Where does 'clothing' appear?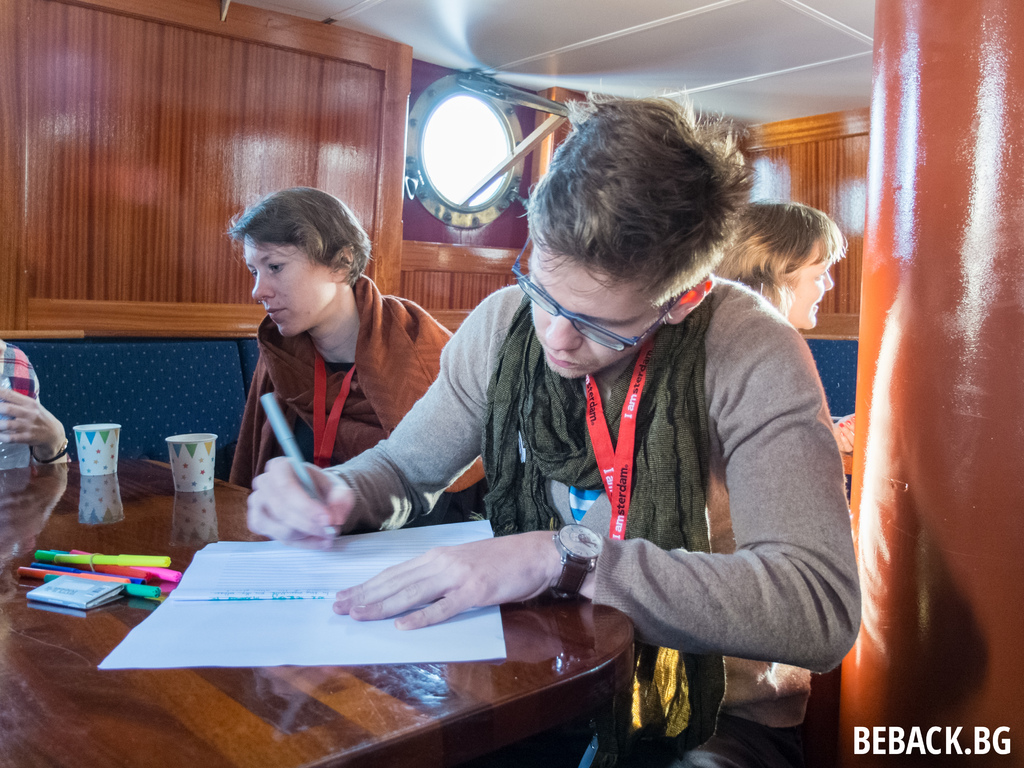
Appears at <bbox>0, 340, 43, 471</bbox>.
